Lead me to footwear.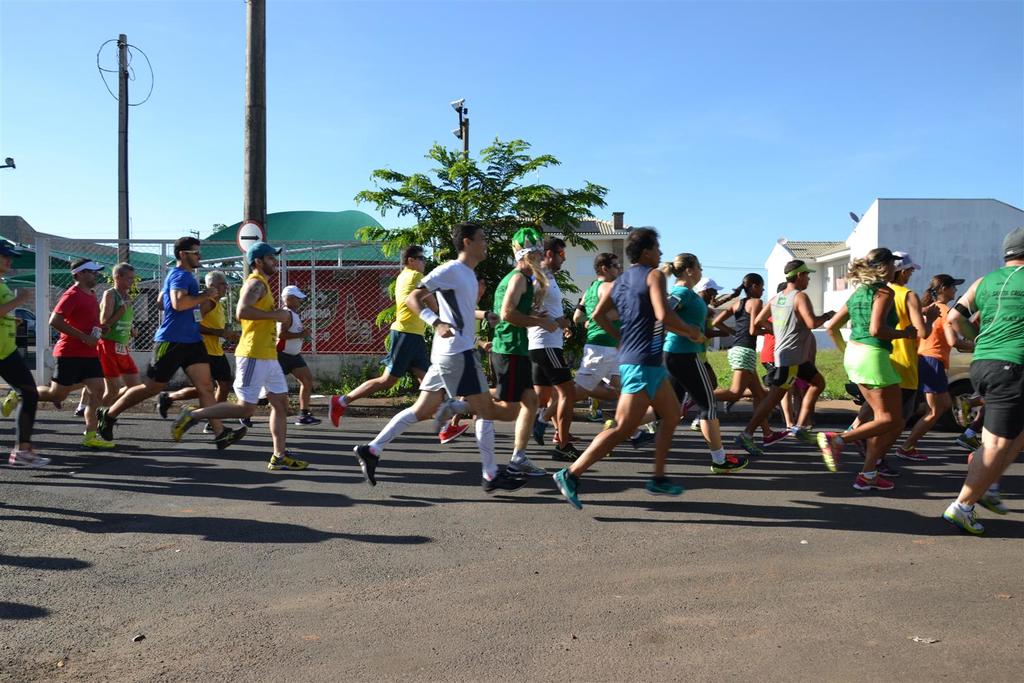
Lead to (x1=326, y1=393, x2=348, y2=432).
